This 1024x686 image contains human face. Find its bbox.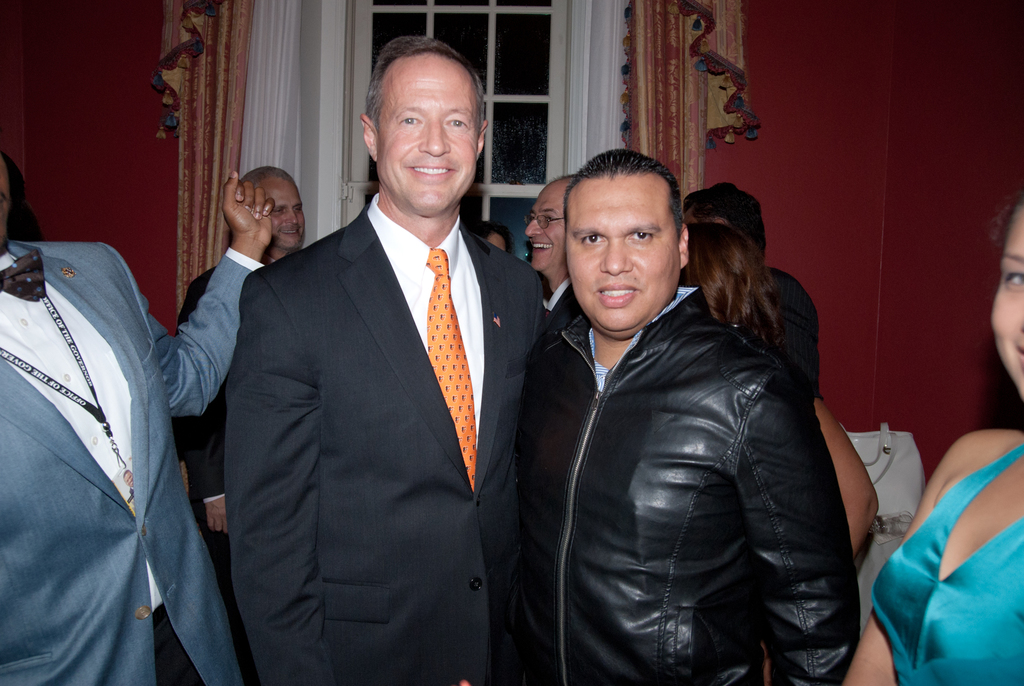
x1=989, y1=208, x2=1023, y2=400.
